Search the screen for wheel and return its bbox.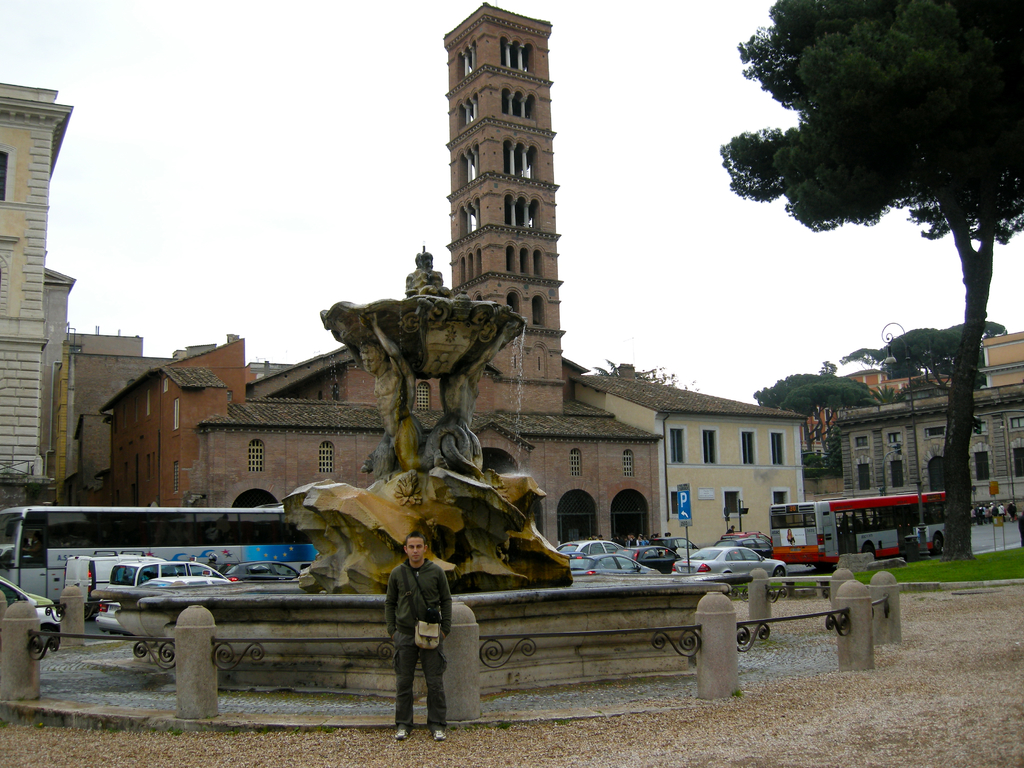
Found: bbox(83, 605, 92, 622).
